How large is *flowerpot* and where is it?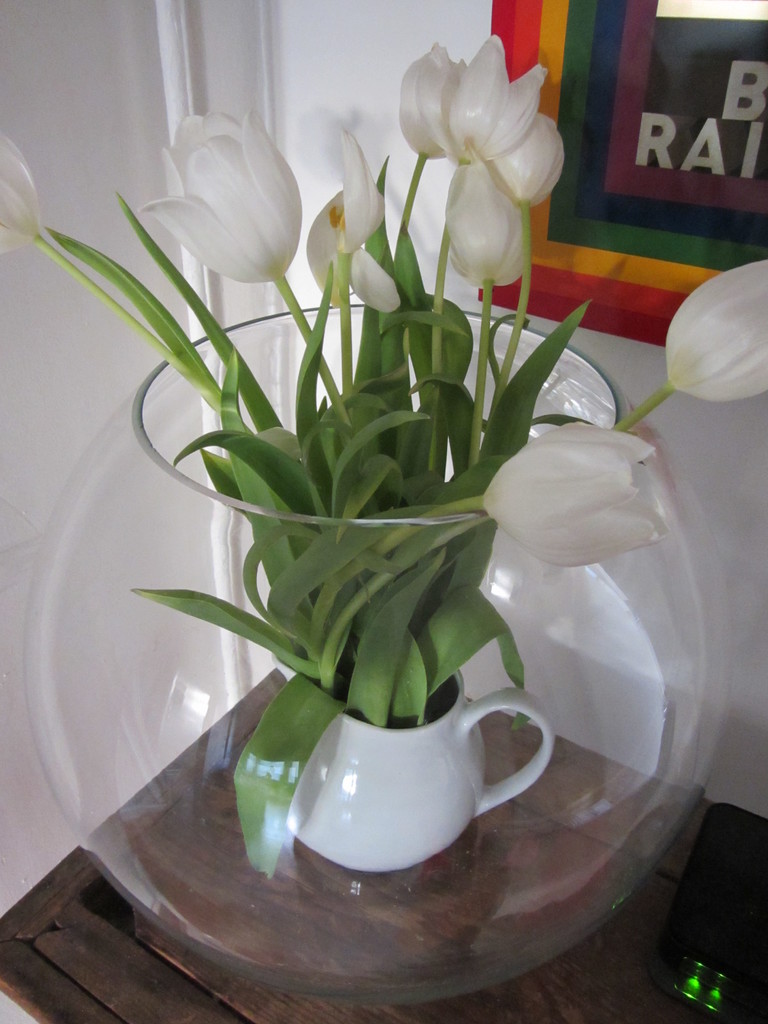
Bounding box: [287, 667, 554, 871].
